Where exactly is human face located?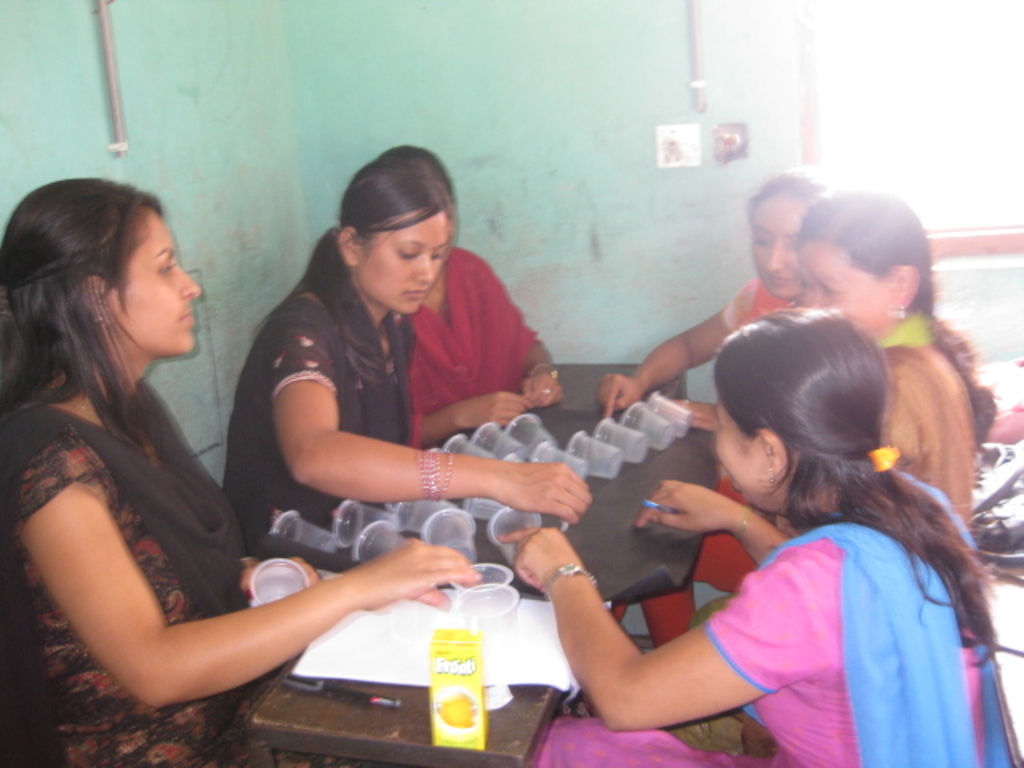
Its bounding box is [x1=798, y1=232, x2=888, y2=333].
